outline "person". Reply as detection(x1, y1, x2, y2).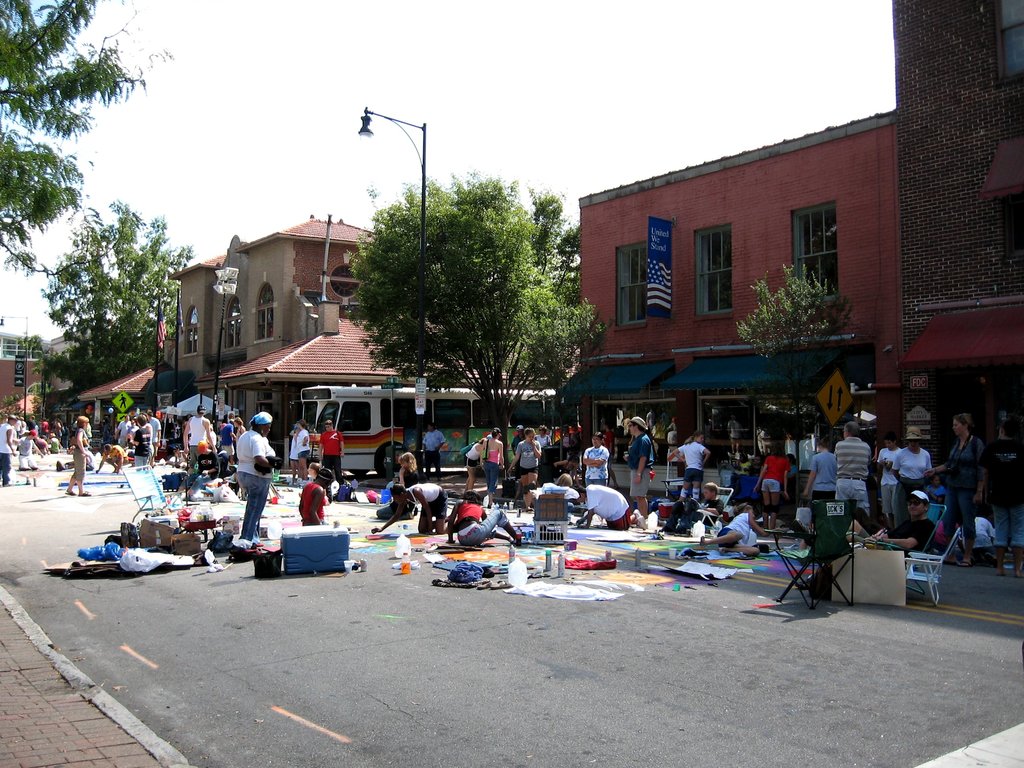
detection(378, 483, 447, 532).
